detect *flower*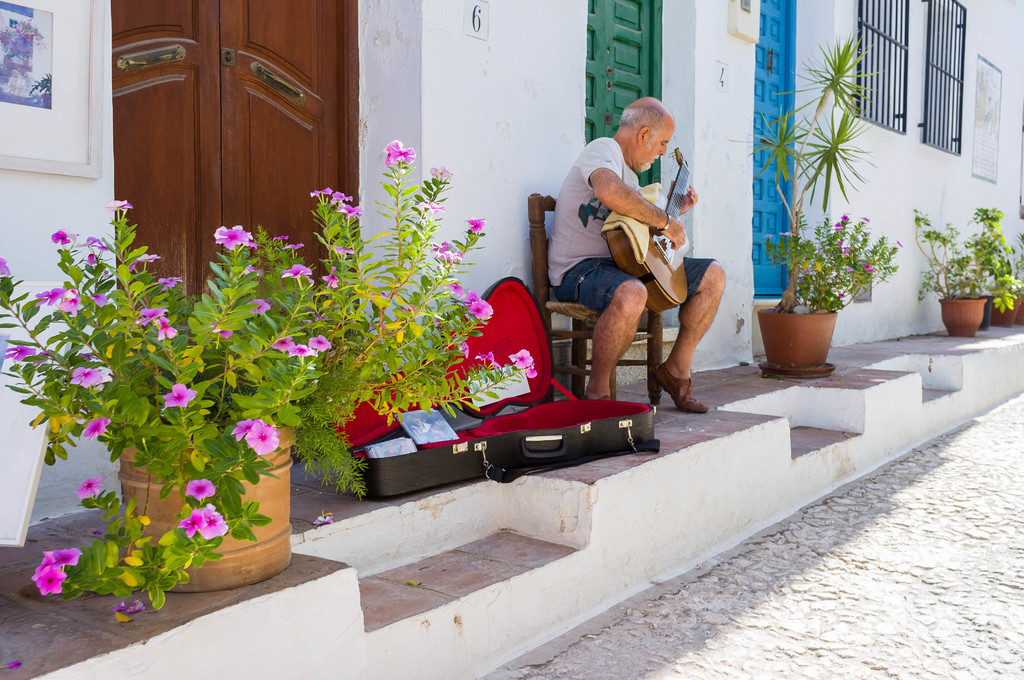
left=156, top=316, right=179, bottom=339
